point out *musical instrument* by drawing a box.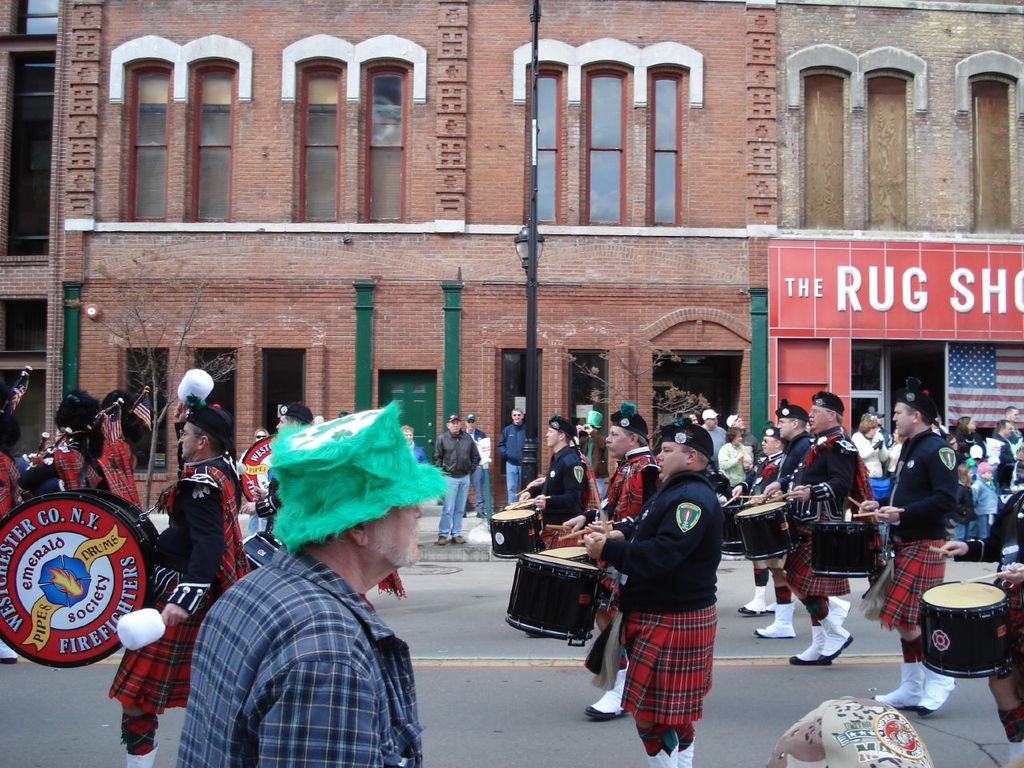
[left=915, top=575, right=1015, bottom=682].
